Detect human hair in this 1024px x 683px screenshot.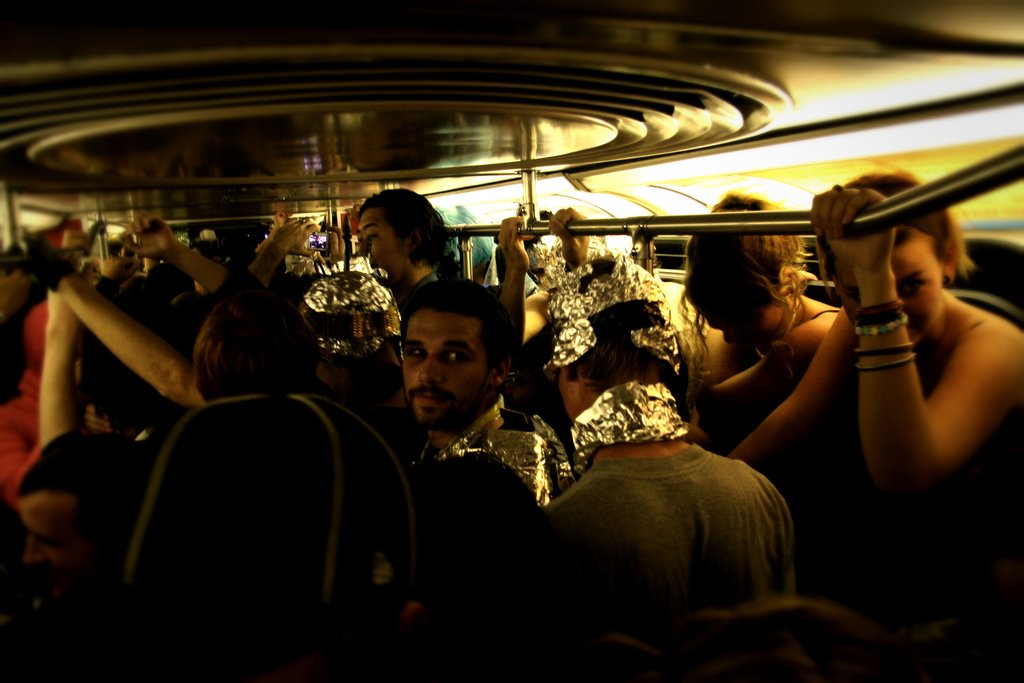
Detection: left=676, top=188, right=810, bottom=358.
